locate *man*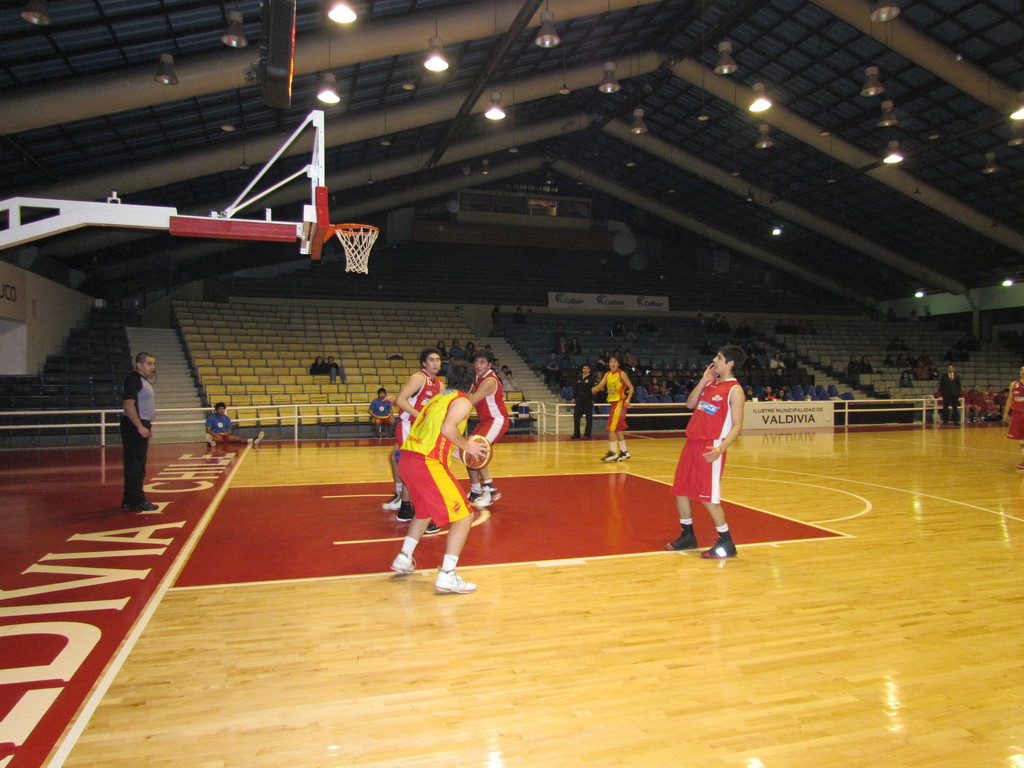
{"x1": 591, "y1": 357, "x2": 634, "y2": 461}
